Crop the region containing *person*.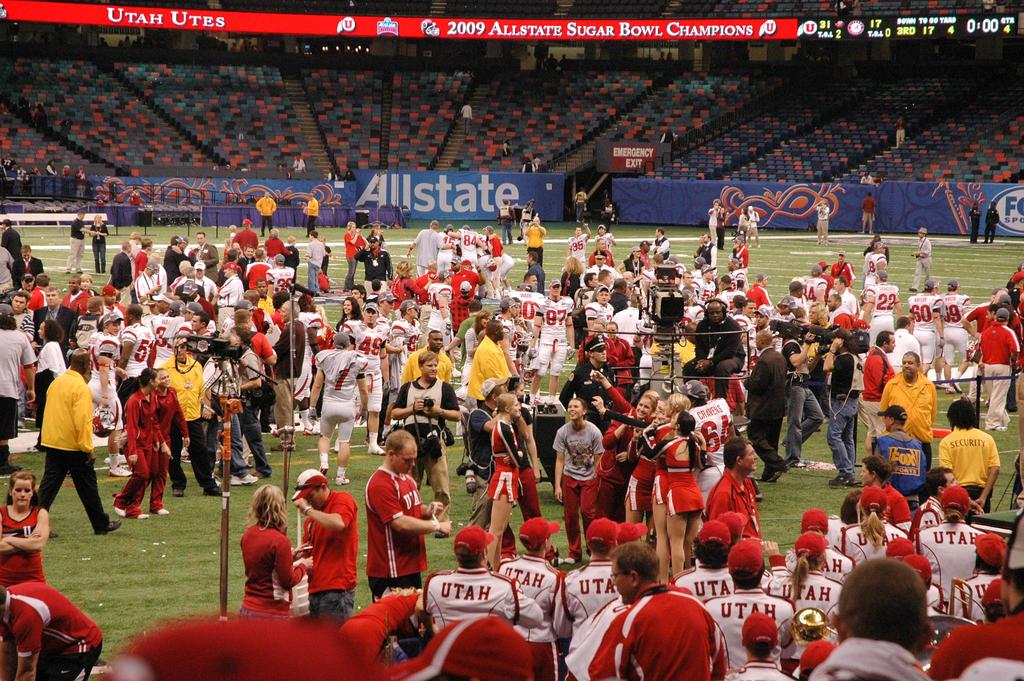
Crop region: [14, 164, 30, 182].
